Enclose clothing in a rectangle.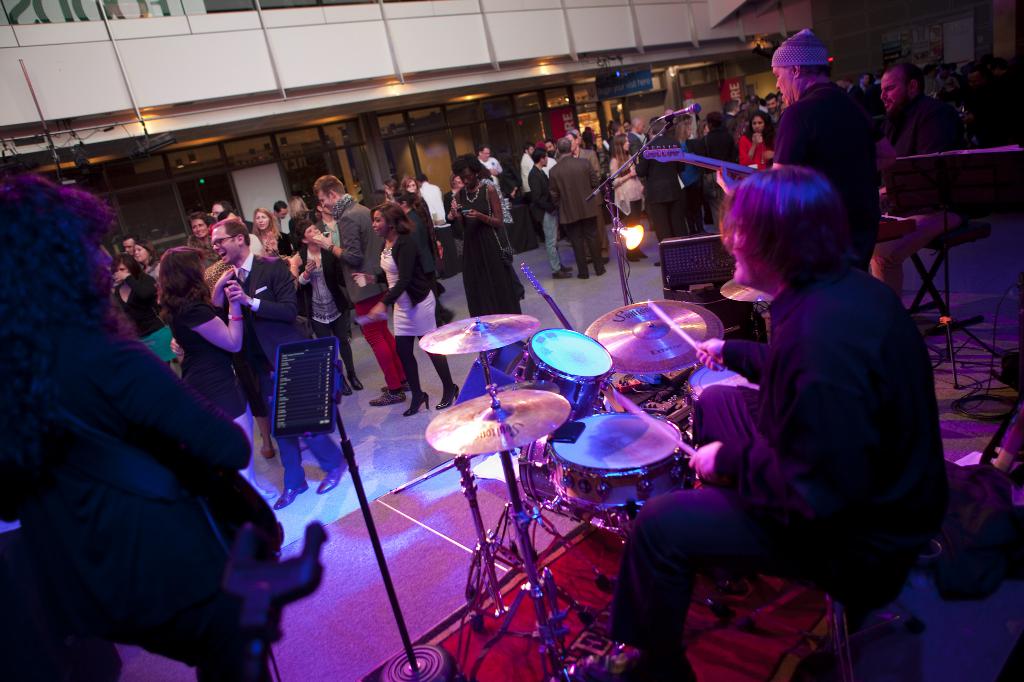
detection(626, 248, 938, 672).
